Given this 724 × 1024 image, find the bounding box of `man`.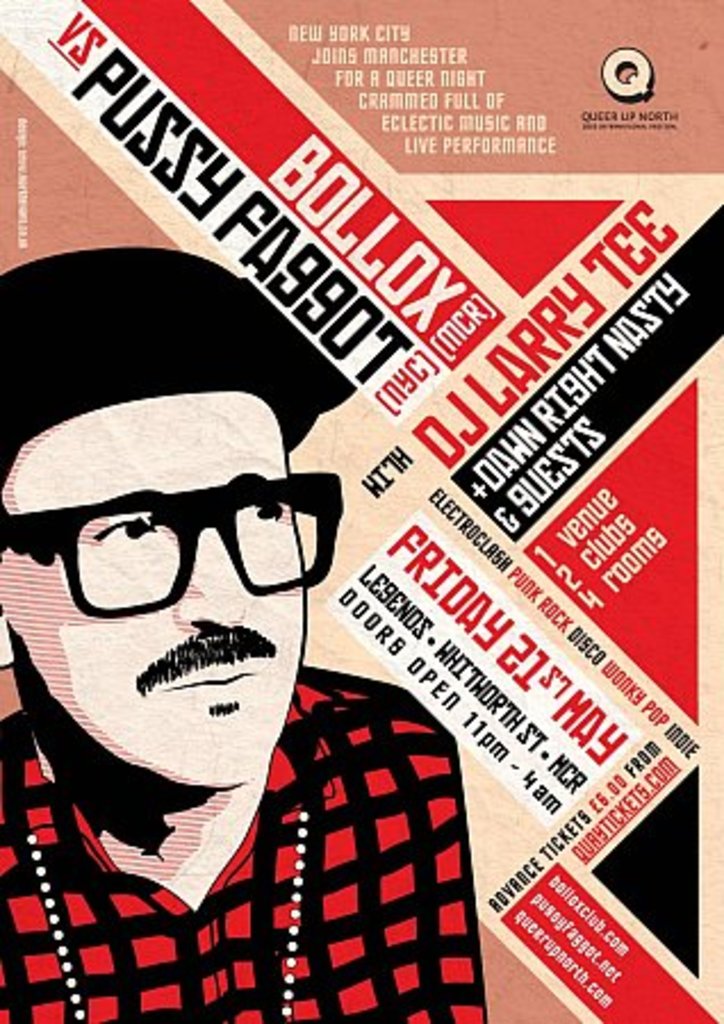
[23, 214, 549, 972].
